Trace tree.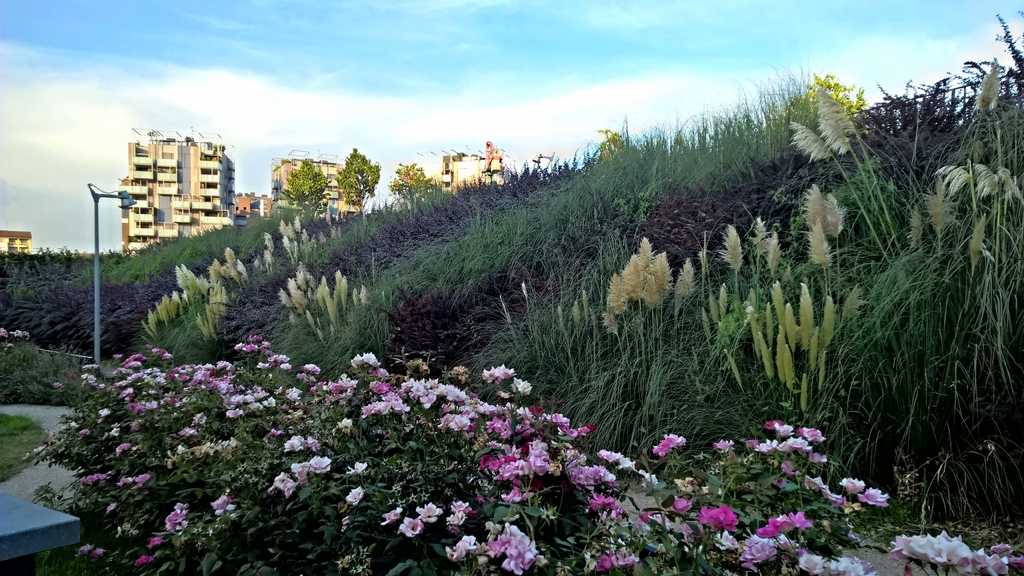
Traced to {"x1": 337, "y1": 149, "x2": 382, "y2": 216}.
